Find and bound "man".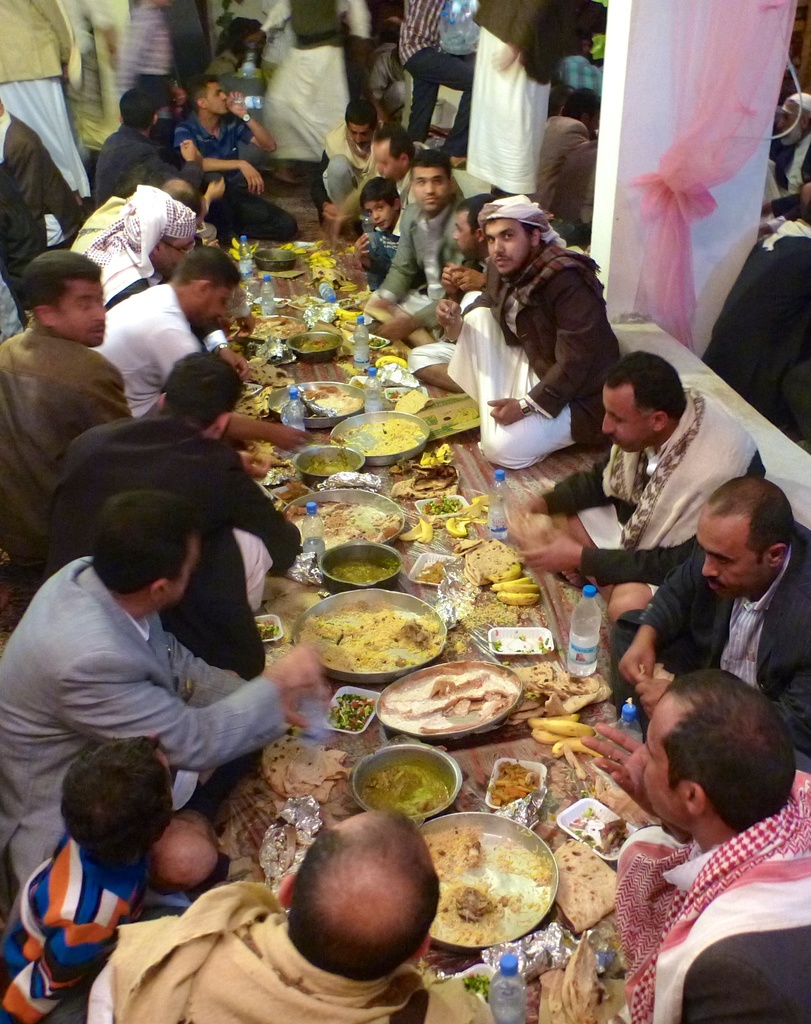
Bound: bbox=[616, 468, 810, 773].
